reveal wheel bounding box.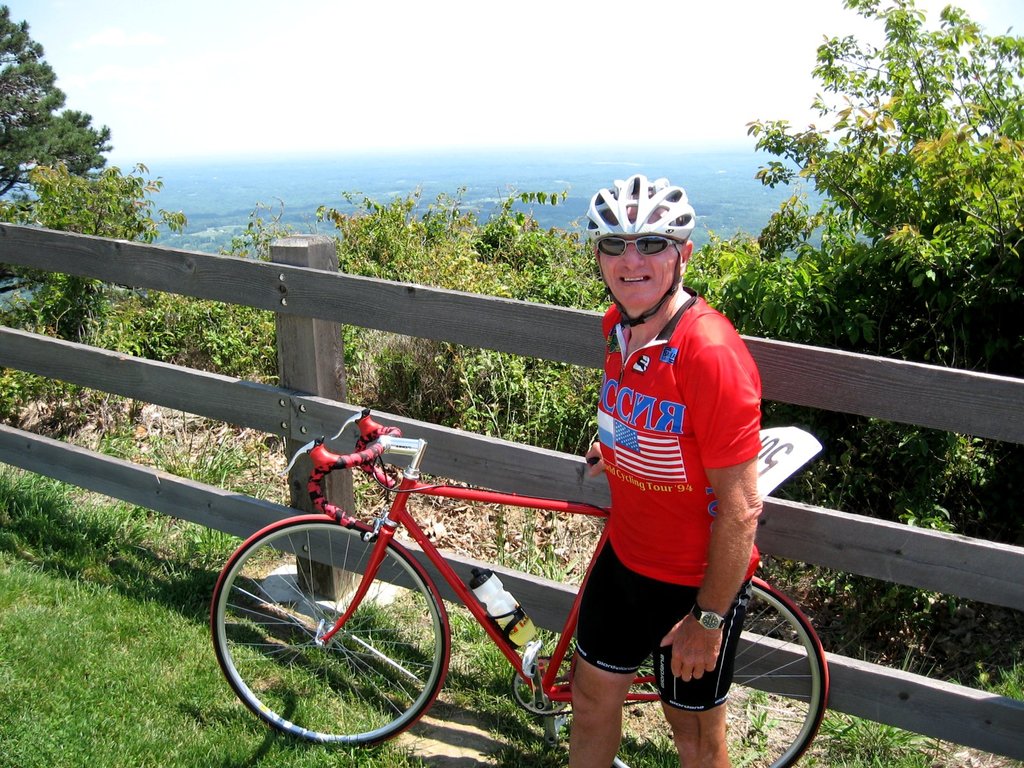
Revealed: bbox=(509, 658, 573, 717).
